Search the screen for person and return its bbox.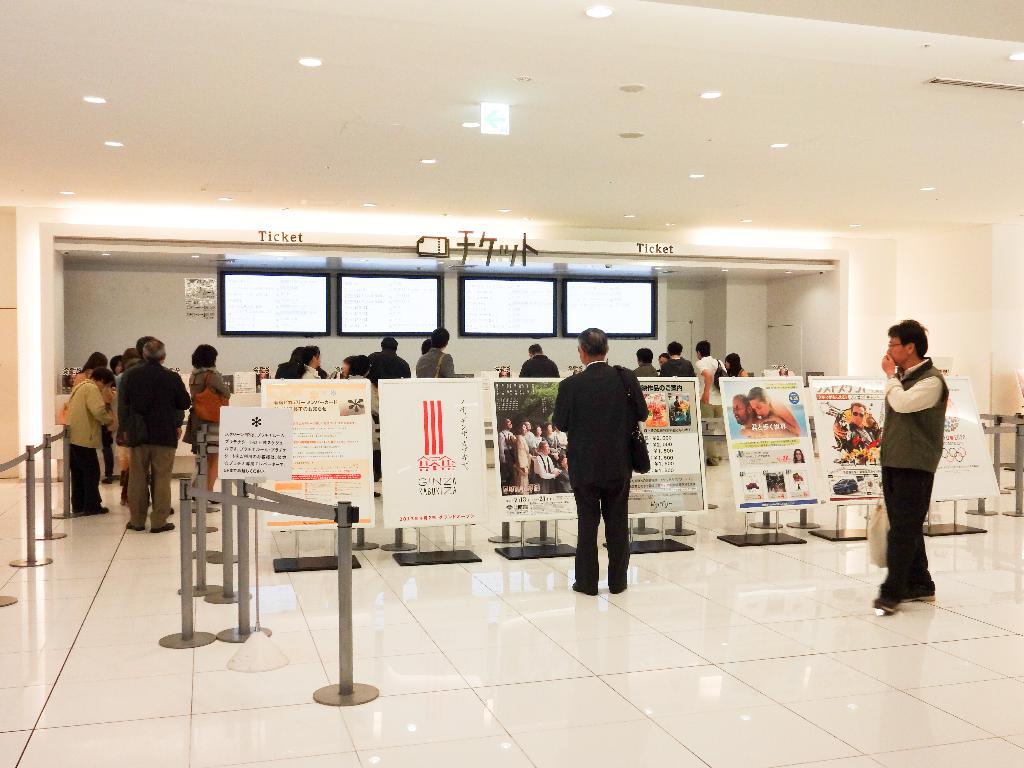
Found: pyautogui.locateOnScreen(186, 342, 236, 515).
